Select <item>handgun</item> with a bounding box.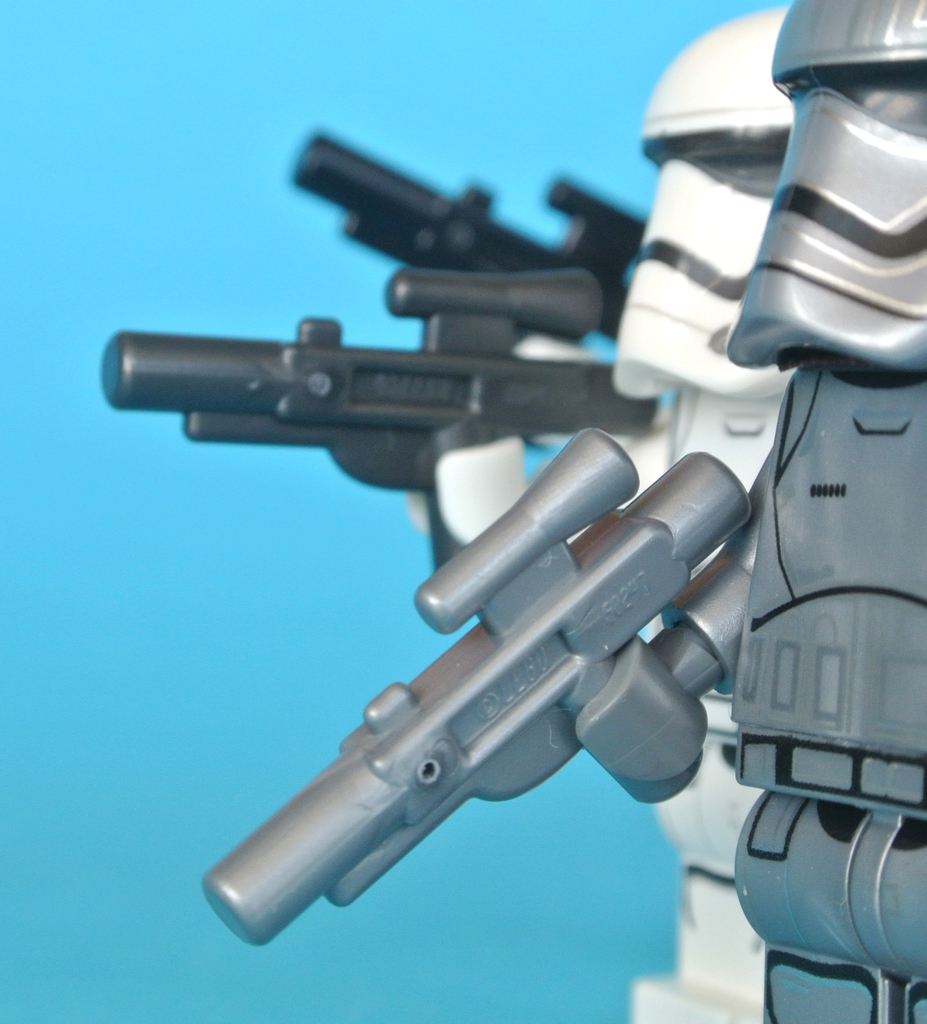
pyautogui.locateOnScreen(205, 424, 748, 950).
